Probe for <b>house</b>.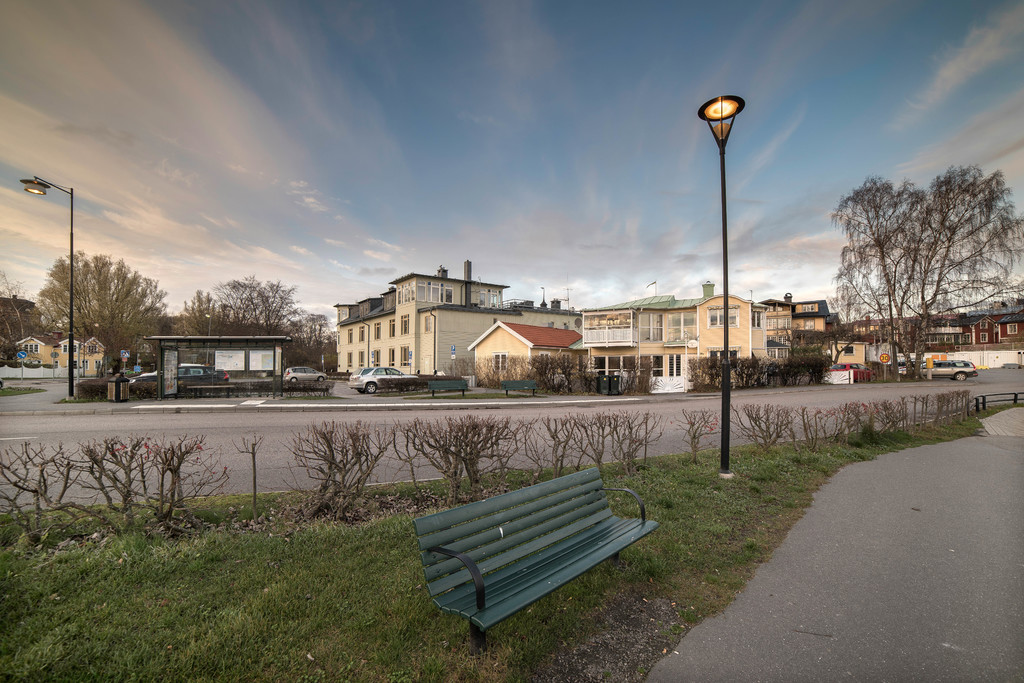
Probe result: crop(0, 293, 35, 368).
